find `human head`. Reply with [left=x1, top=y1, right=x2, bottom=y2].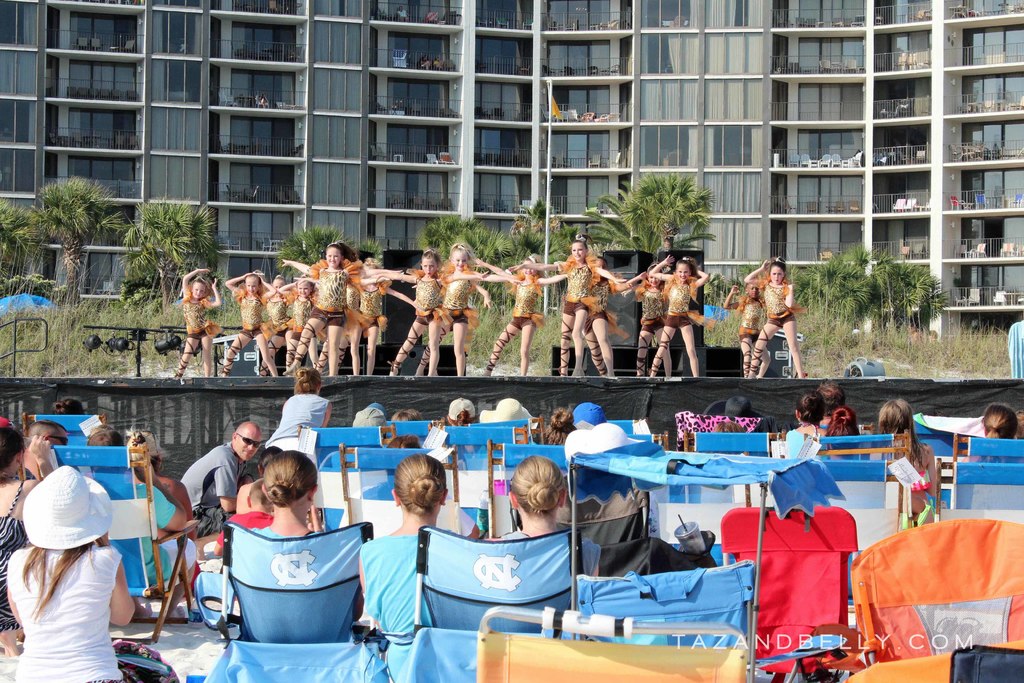
[left=297, top=368, right=319, bottom=394].
